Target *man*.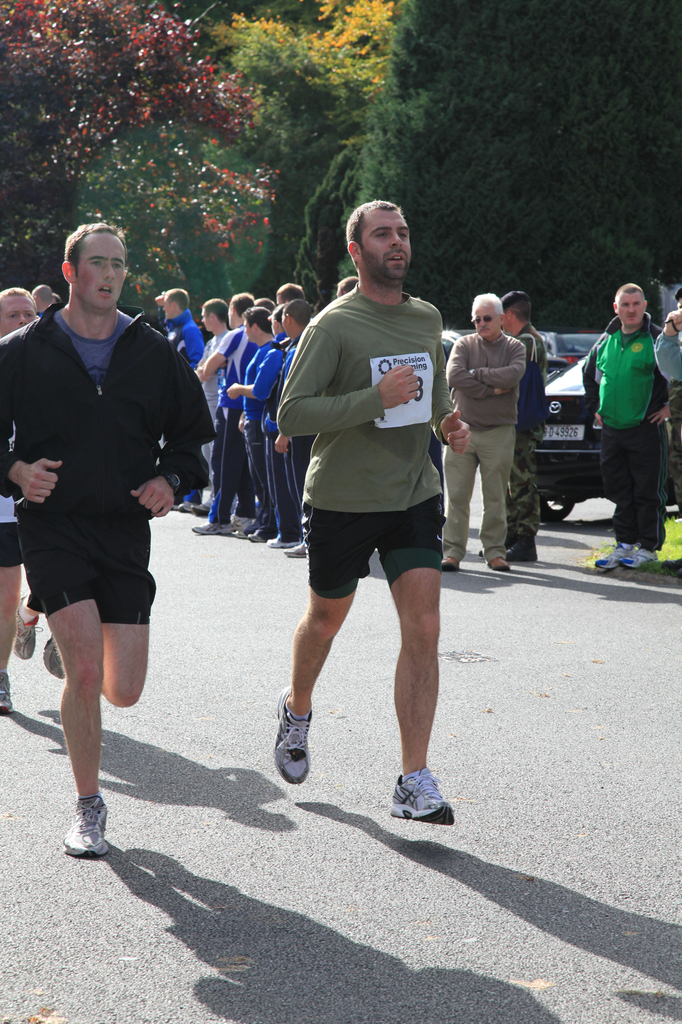
Target region: <bbox>275, 191, 473, 826</bbox>.
